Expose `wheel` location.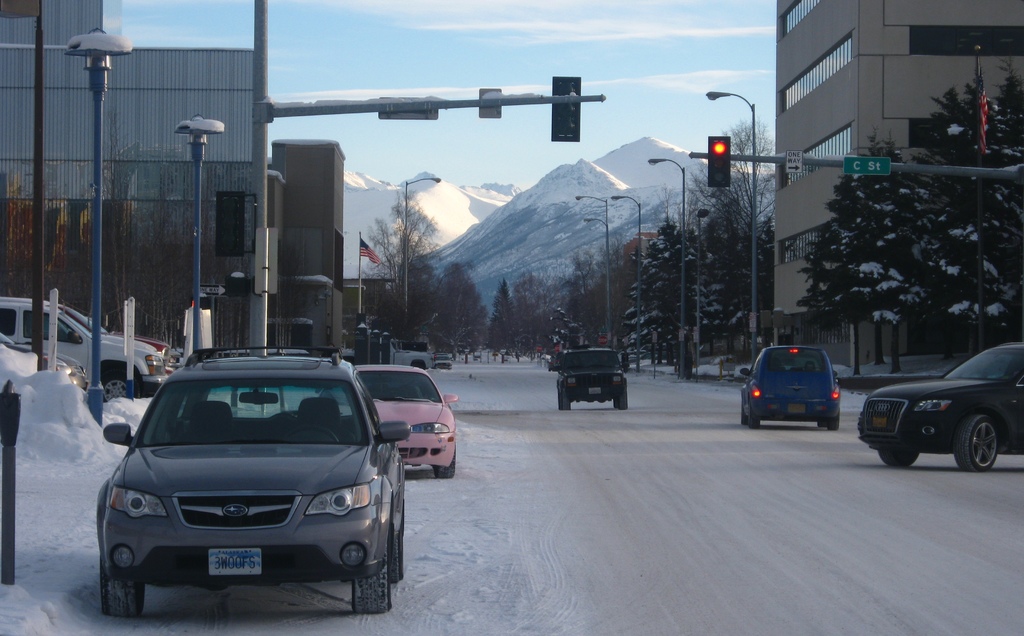
Exposed at [614,399,620,409].
